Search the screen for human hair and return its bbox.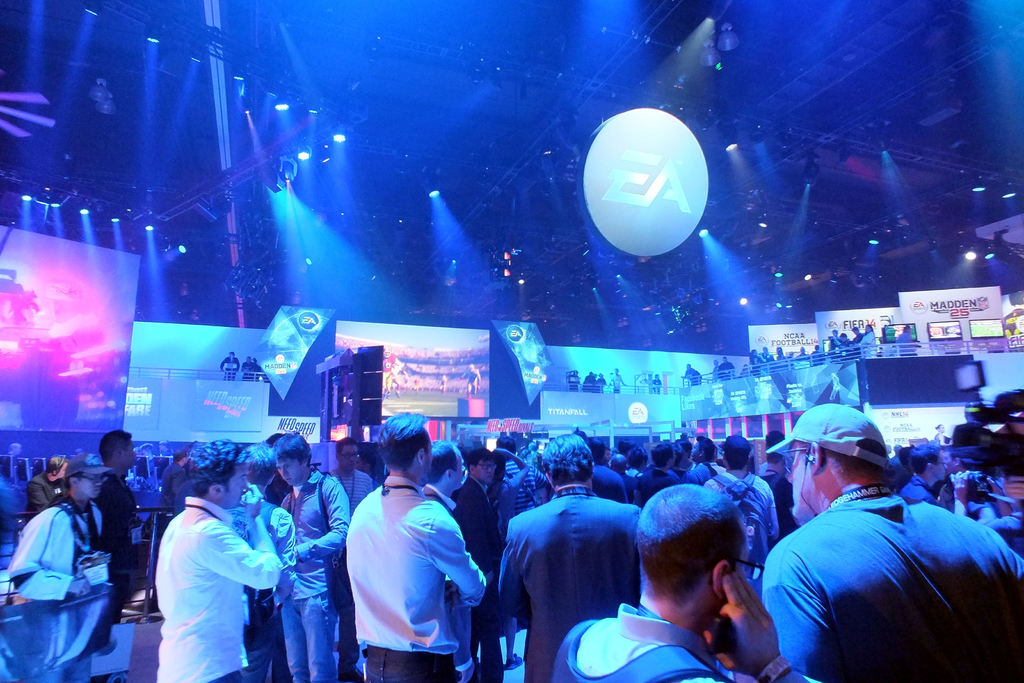
Found: 695/436/715/461.
